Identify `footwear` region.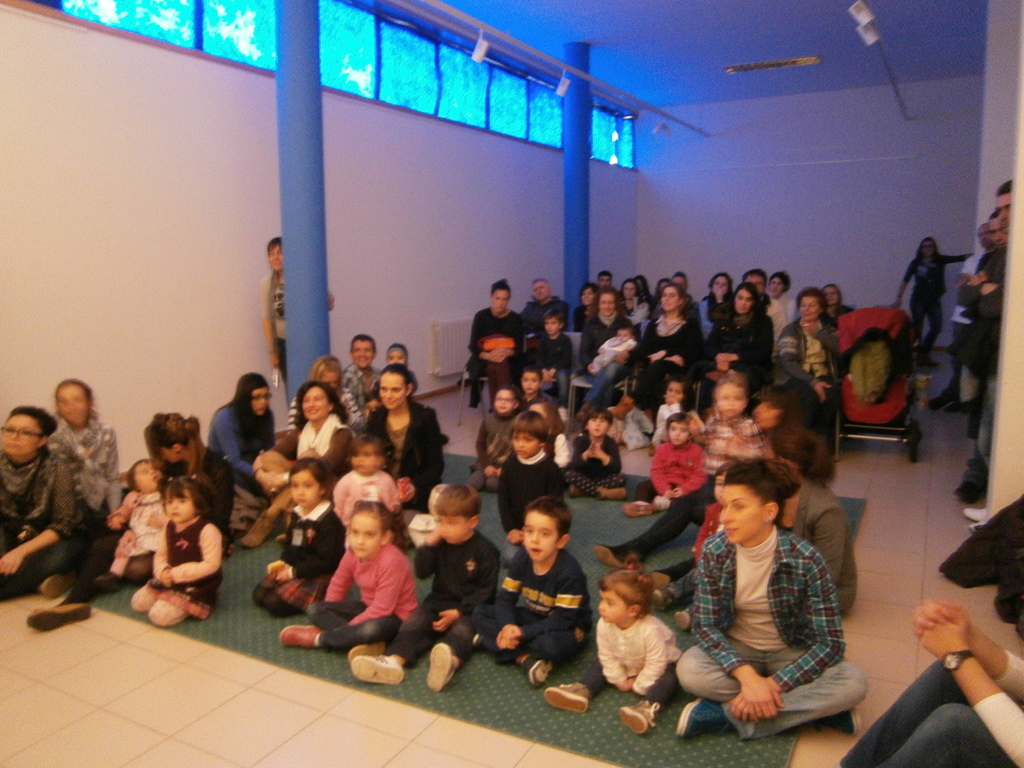
Region: <box>351,657,404,684</box>.
